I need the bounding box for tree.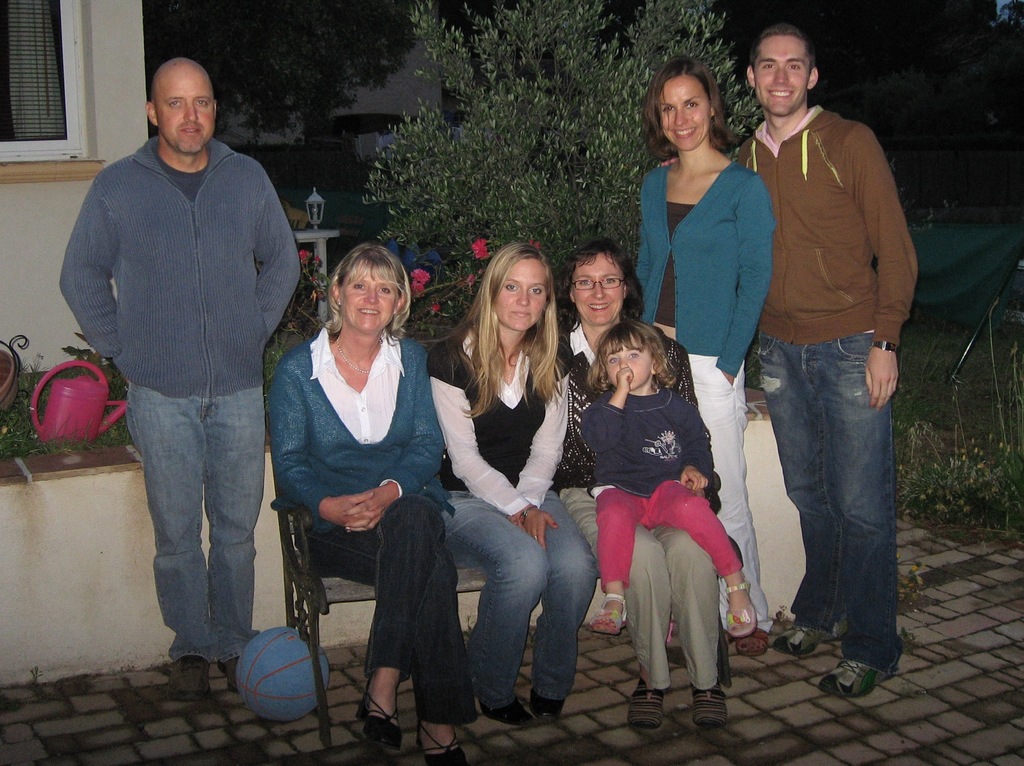
Here it is: 138,0,419,138.
